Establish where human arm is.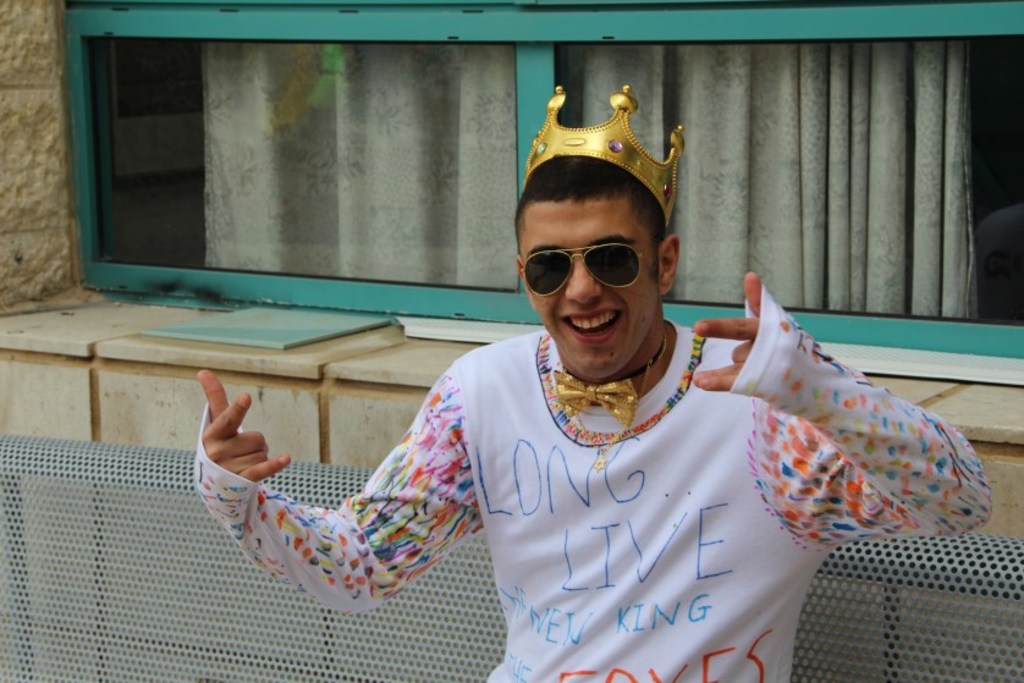
Established at rect(672, 285, 1002, 547).
